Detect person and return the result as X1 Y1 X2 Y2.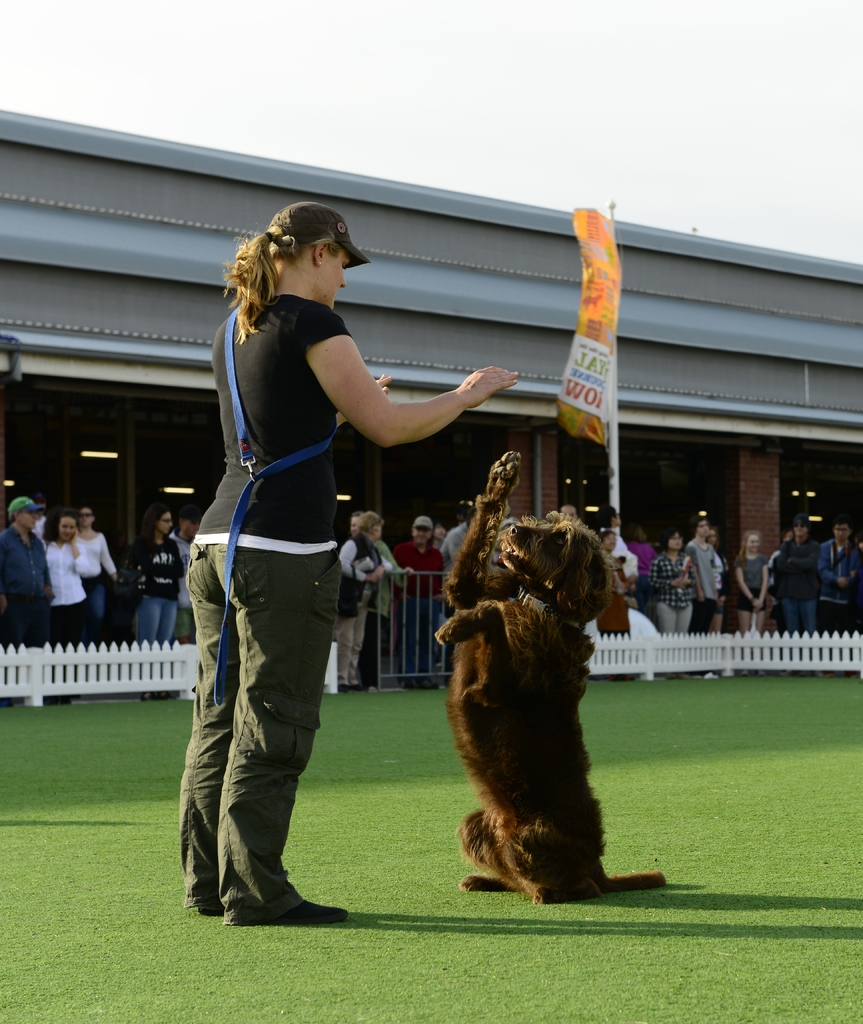
46 513 88 644.
